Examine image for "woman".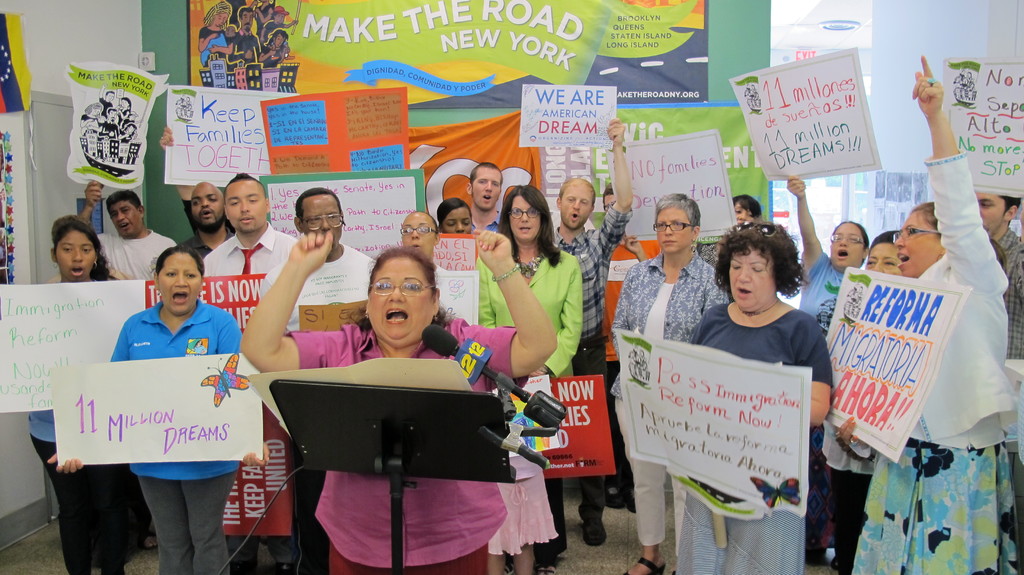
Examination result: BBox(835, 53, 1023, 574).
